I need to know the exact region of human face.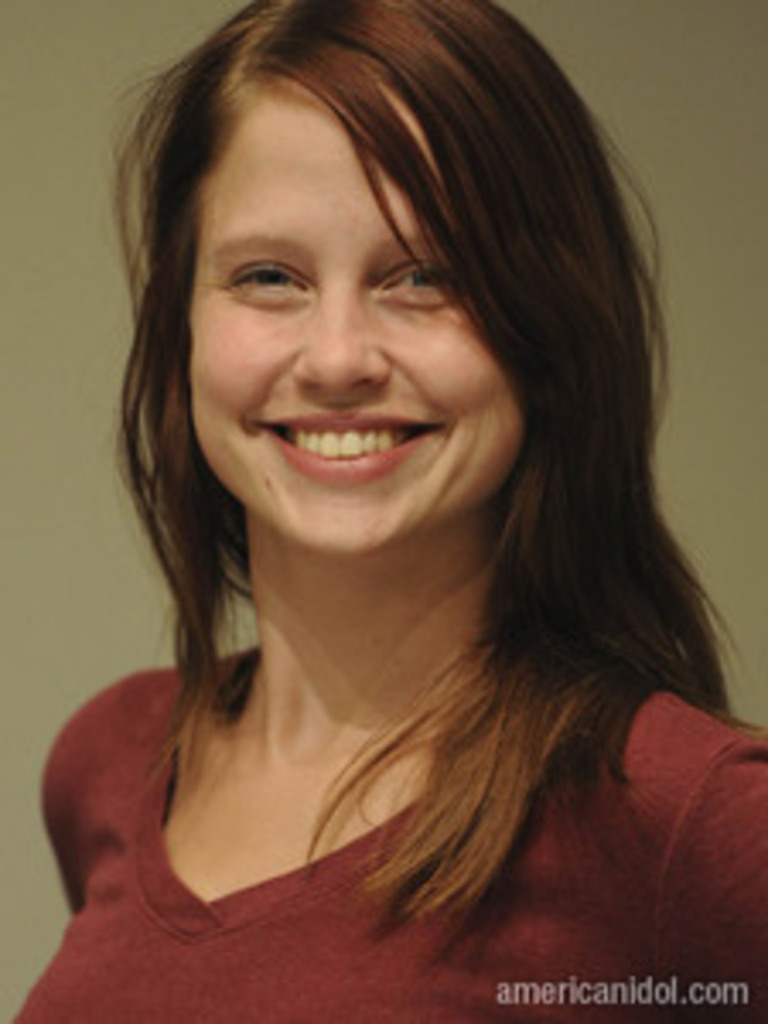
Region: <box>181,68,526,553</box>.
